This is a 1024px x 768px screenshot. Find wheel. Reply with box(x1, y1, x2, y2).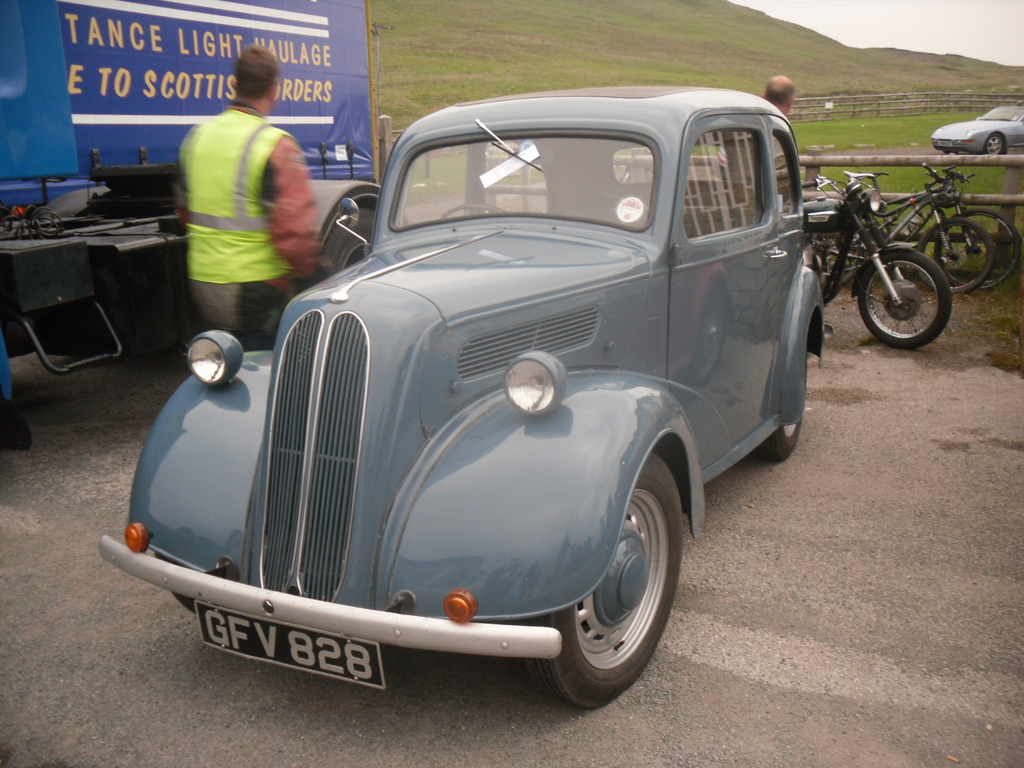
box(756, 359, 810, 463).
